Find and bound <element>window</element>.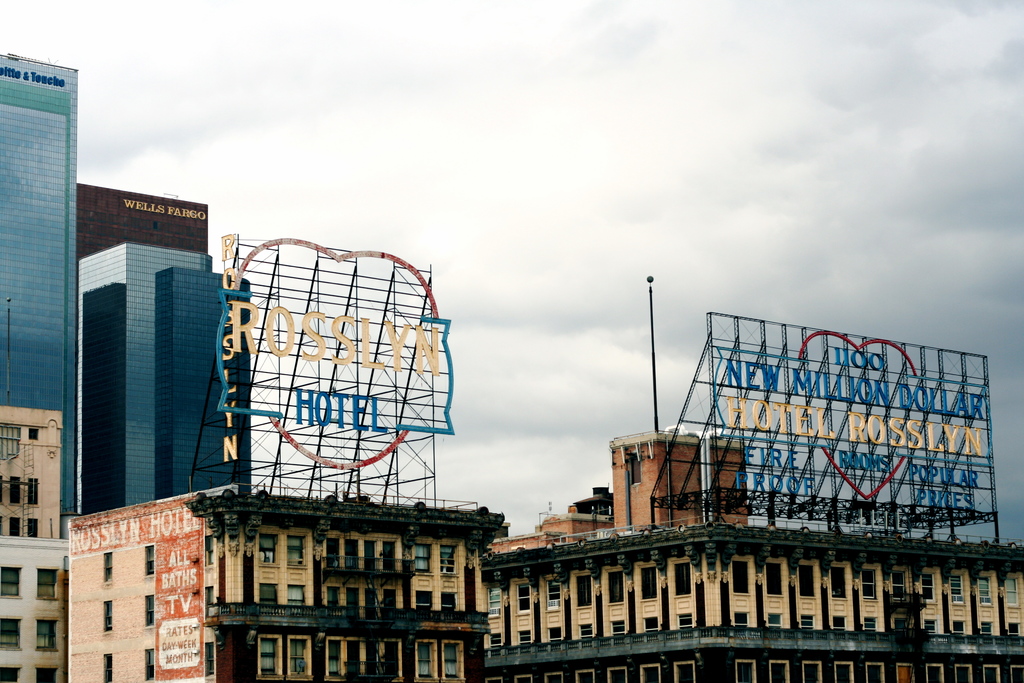
Bound: 673 660 701 682.
